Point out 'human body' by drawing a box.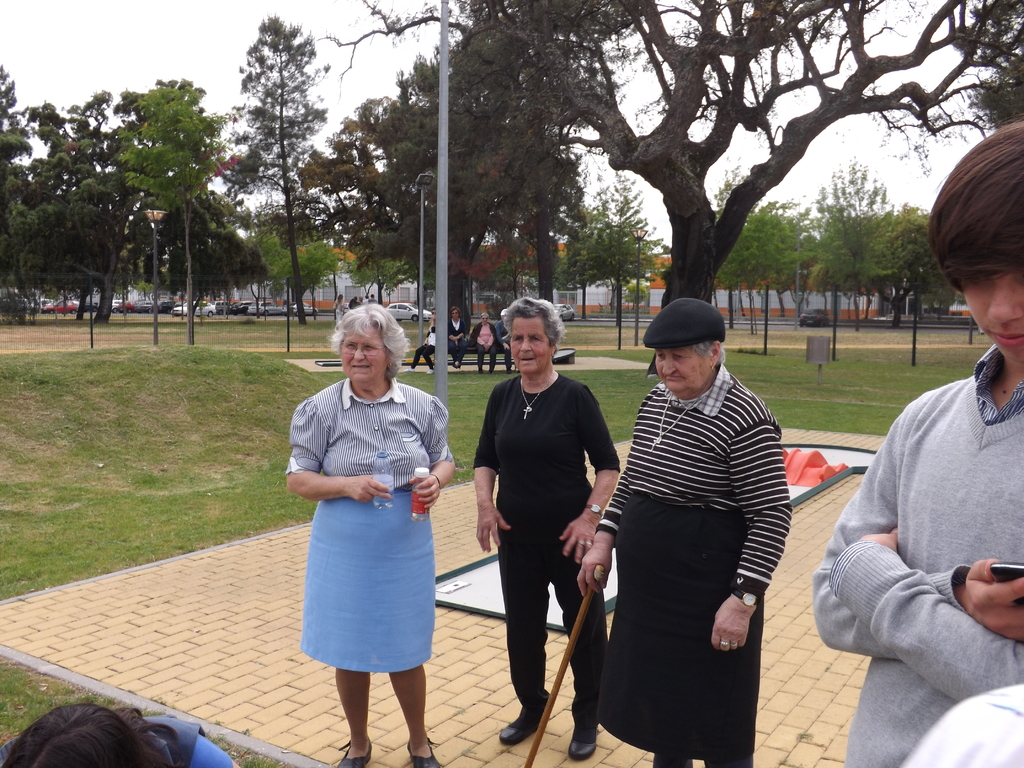
[x1=332, y1=289, x2=344, y2=317].
